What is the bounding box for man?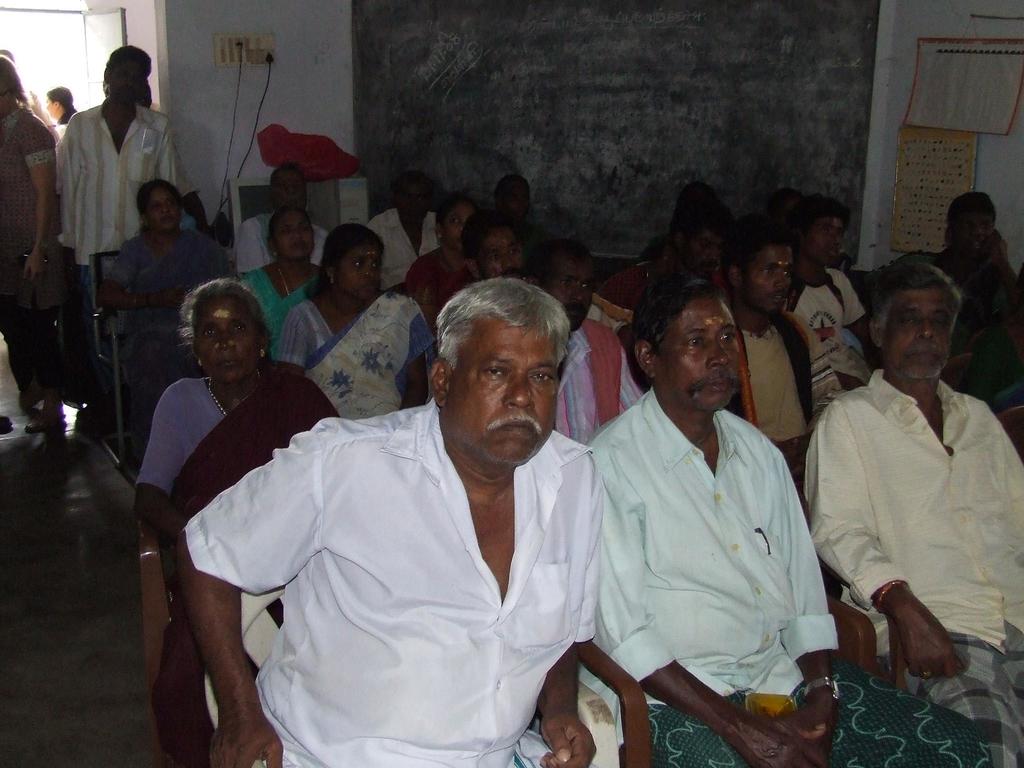
[x1=797, y1=257, x2=1023, y2=767].
